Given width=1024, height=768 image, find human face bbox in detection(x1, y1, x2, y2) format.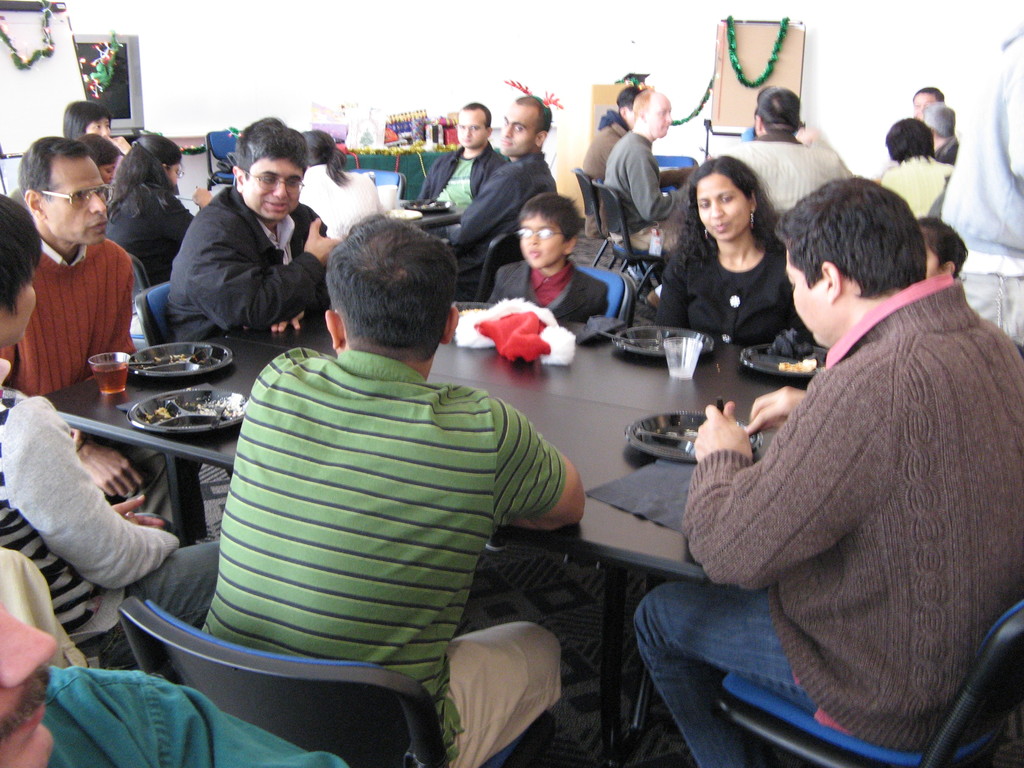
detection(246, 151, 300, 220).
